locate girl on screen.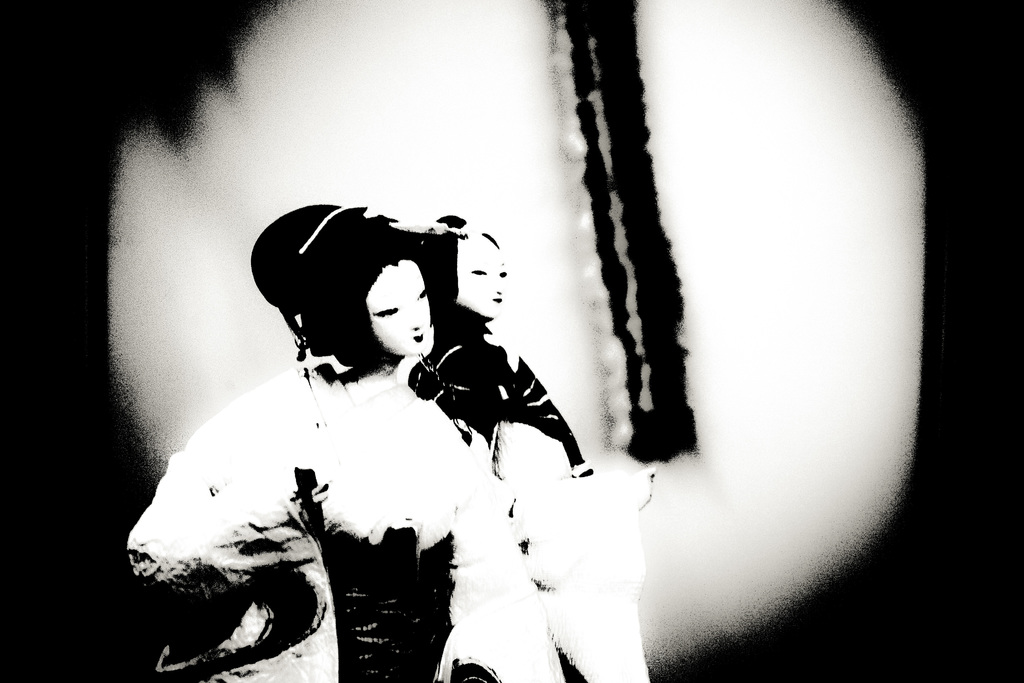
On screen at [left=406, top=211, right=655, bottom=682].
